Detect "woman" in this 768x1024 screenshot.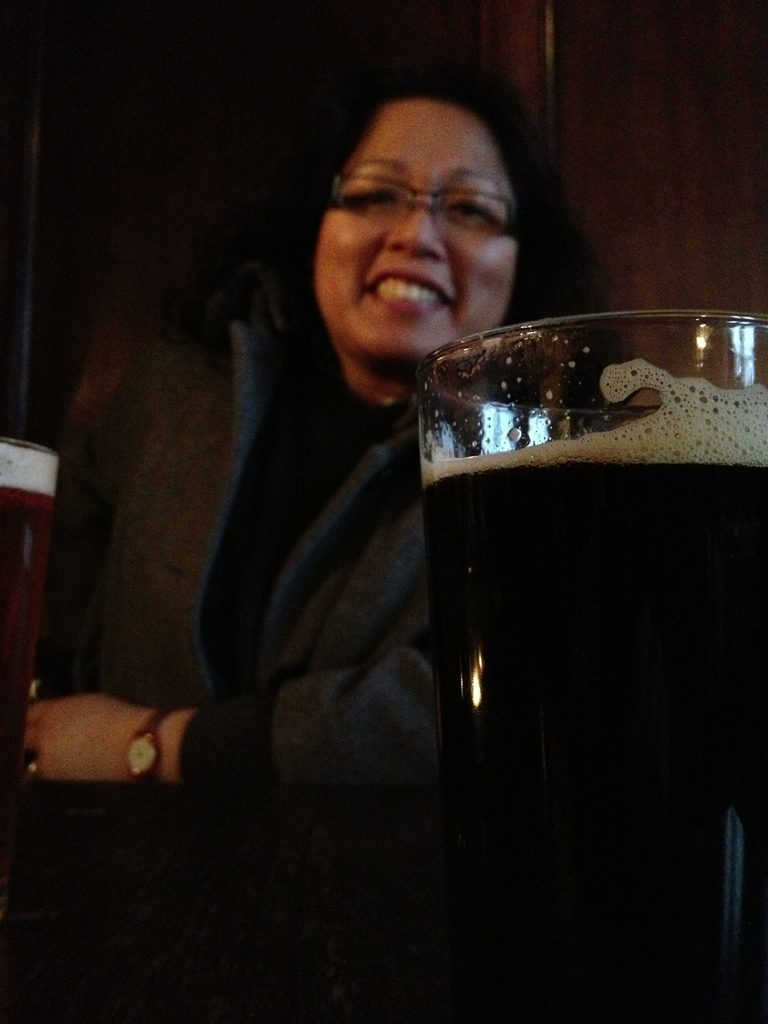
Detection: 99,63,538,919.
